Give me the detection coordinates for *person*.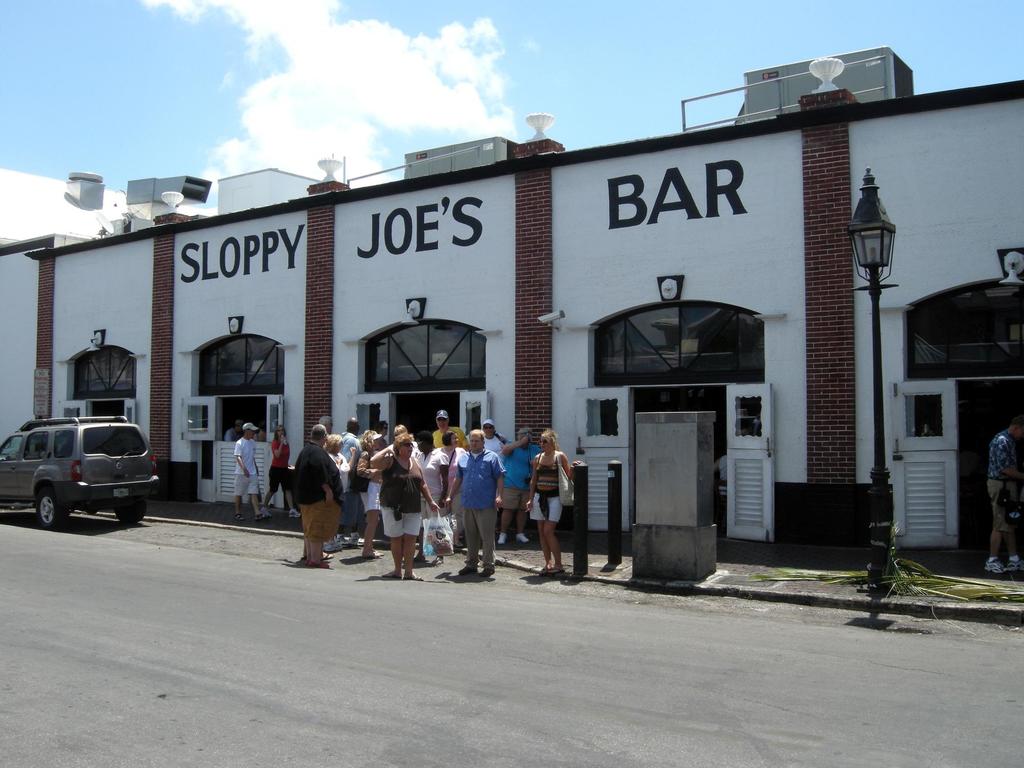
region(325, 433, 356, 555).
